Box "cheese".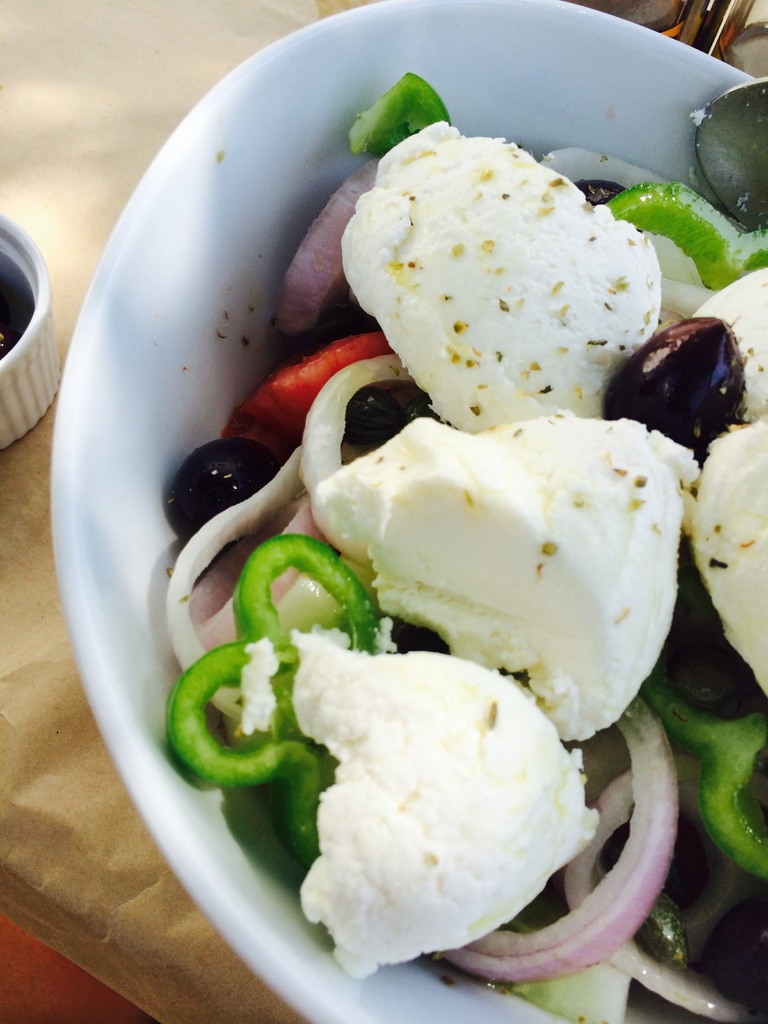
select_region(298, 627, 601, 984).
